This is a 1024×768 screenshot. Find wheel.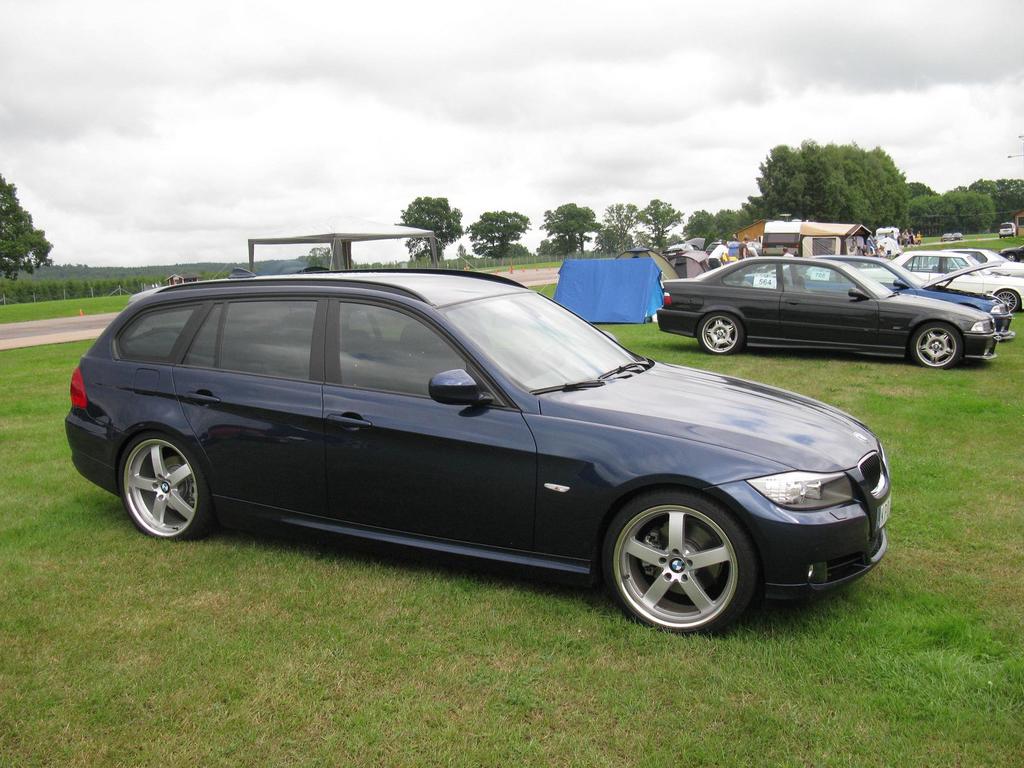
Bounding box: [118,425,216,544].
